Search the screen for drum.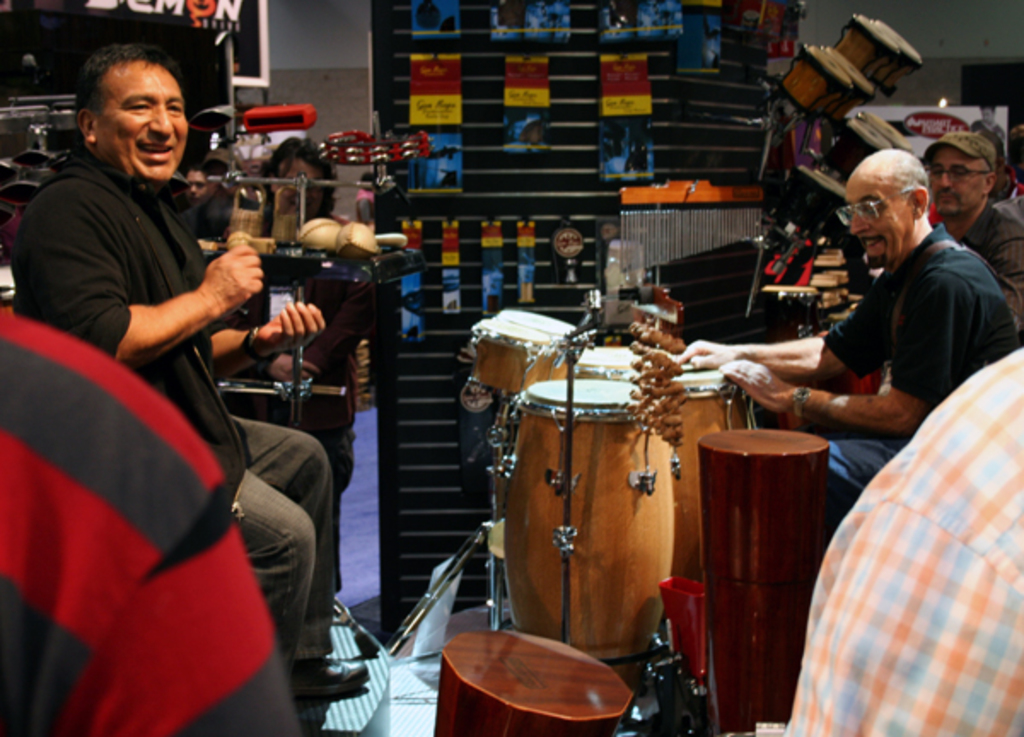
Found at bbox=[775, 44, 852, 118].
